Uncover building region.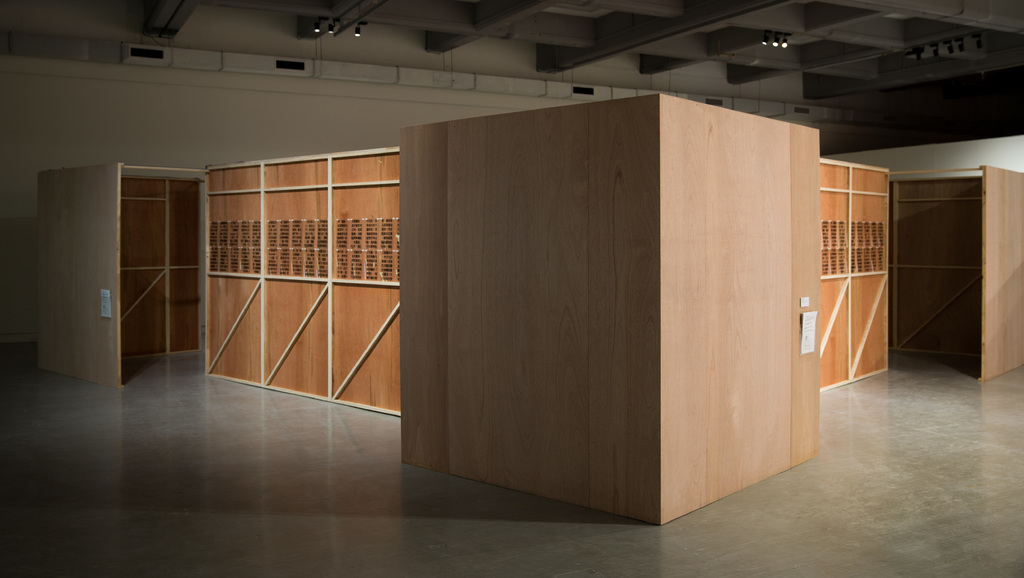
Uncovered: (left=0, top=0, right=1023, bottom=577).
